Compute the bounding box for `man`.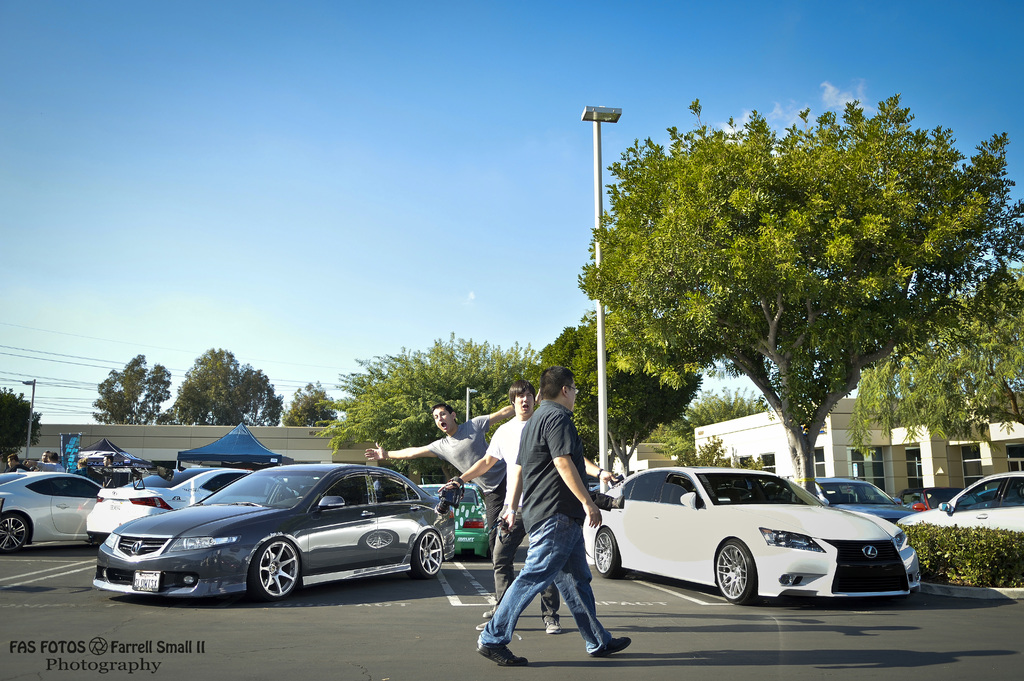
5 455 22 474.
